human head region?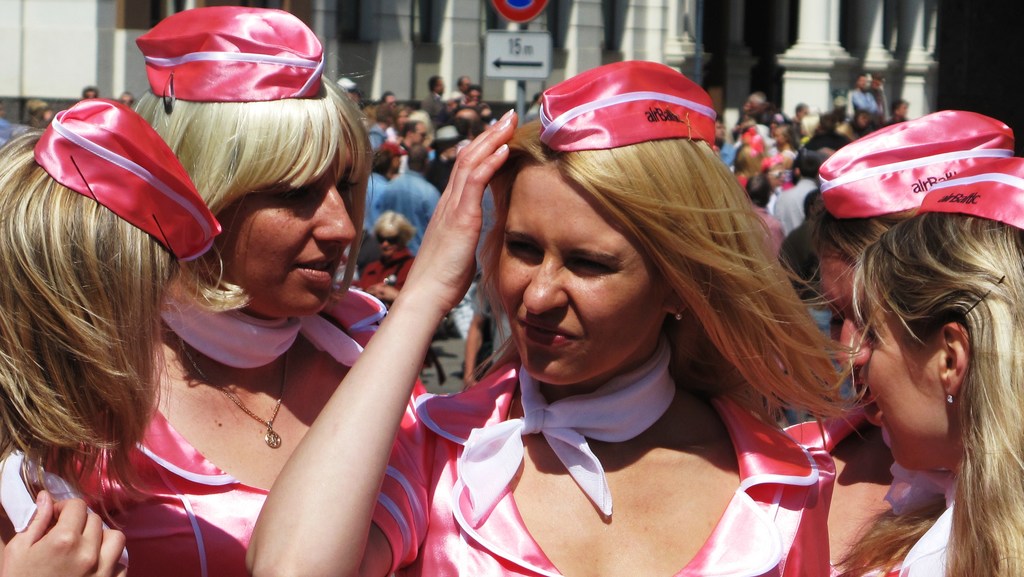
left=472, top=75, right=746, bottom=386
